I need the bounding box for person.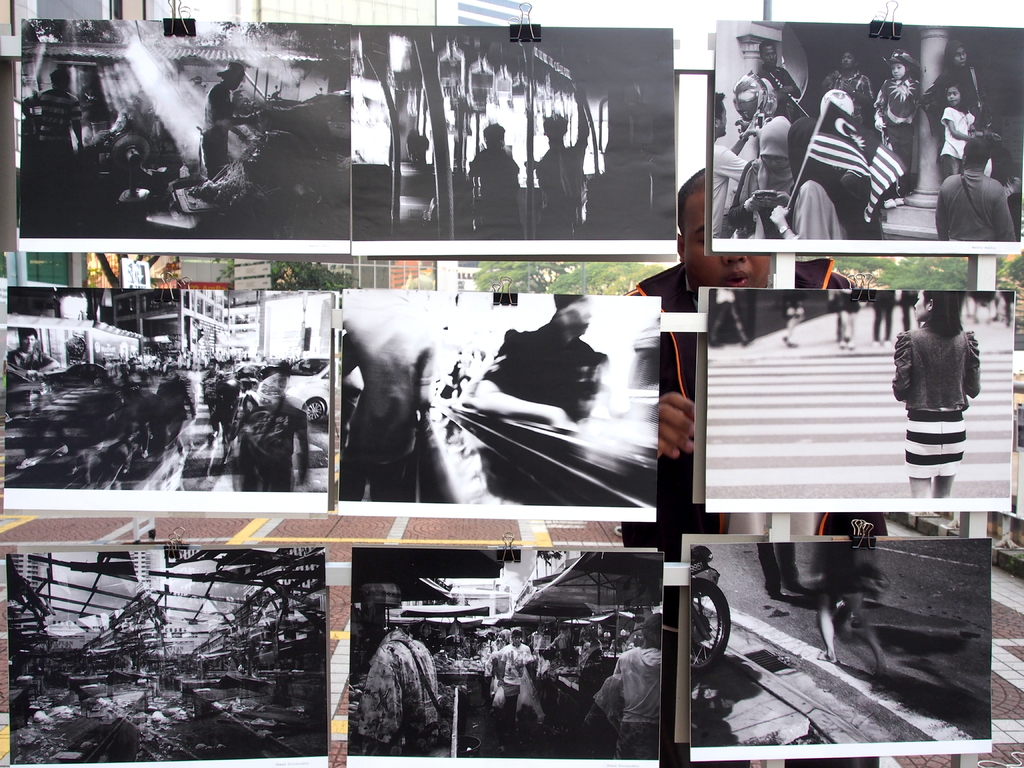
Here it is: x1=461, y1=291, x2=615, y2=506.
